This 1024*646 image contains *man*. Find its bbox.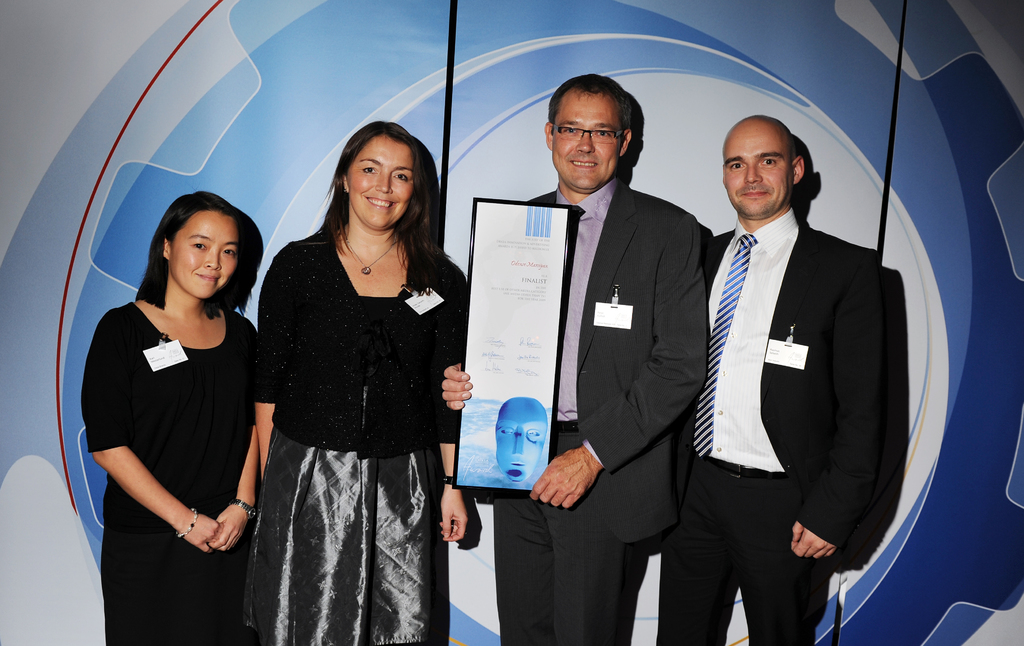
bbox=(439, 74, 708, 645).
